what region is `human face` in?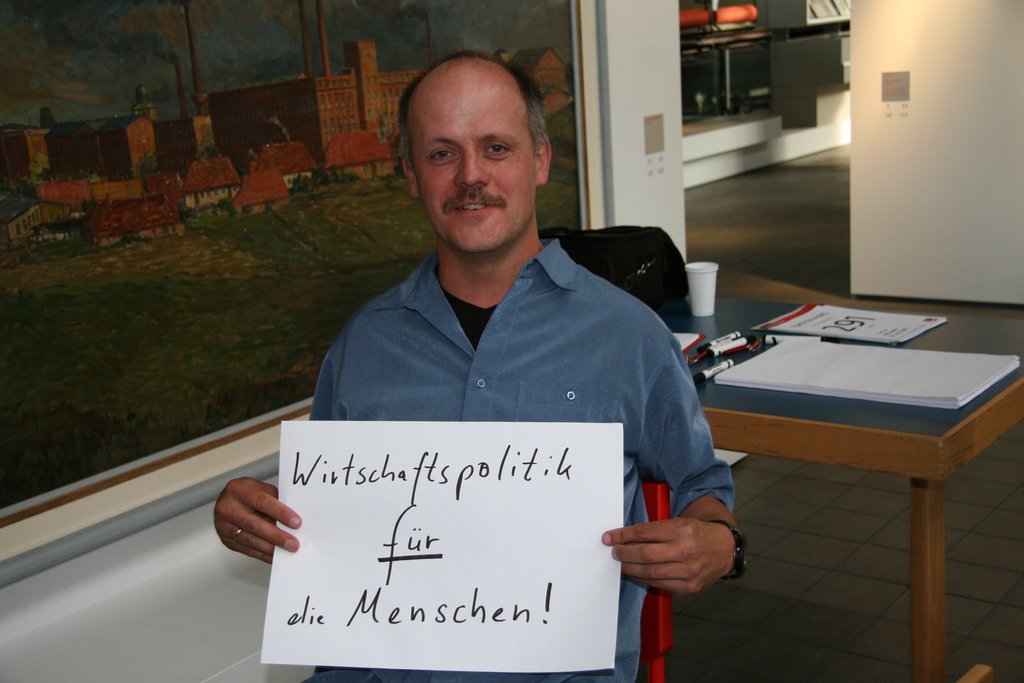
[x1=415, y1=69, x2=531, y2=248].
